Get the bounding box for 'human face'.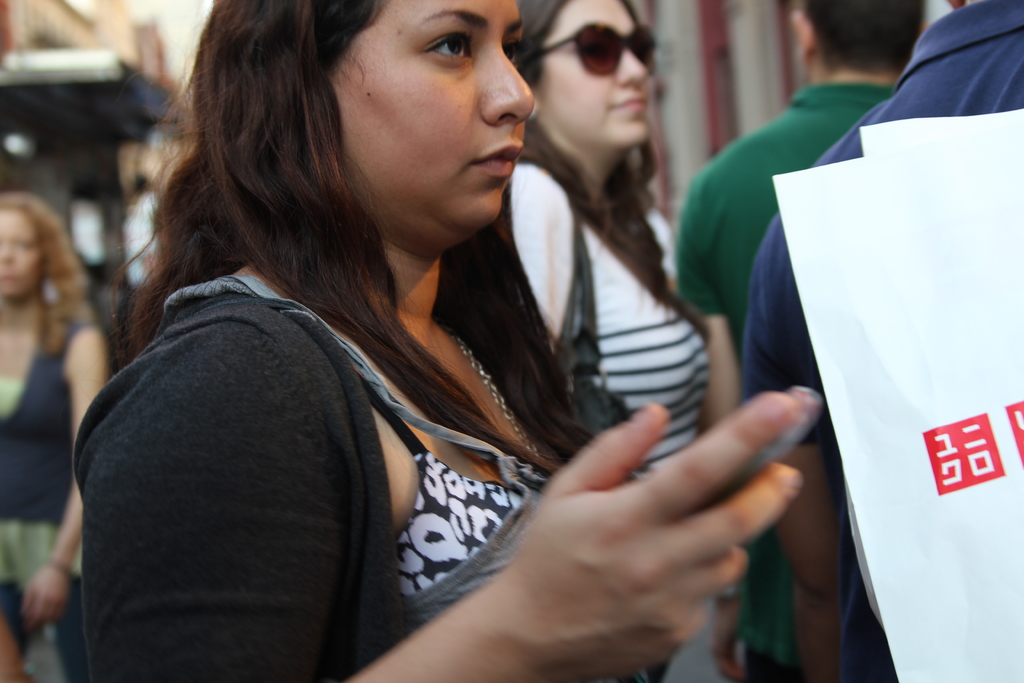
(330, 0, 535, 235).
